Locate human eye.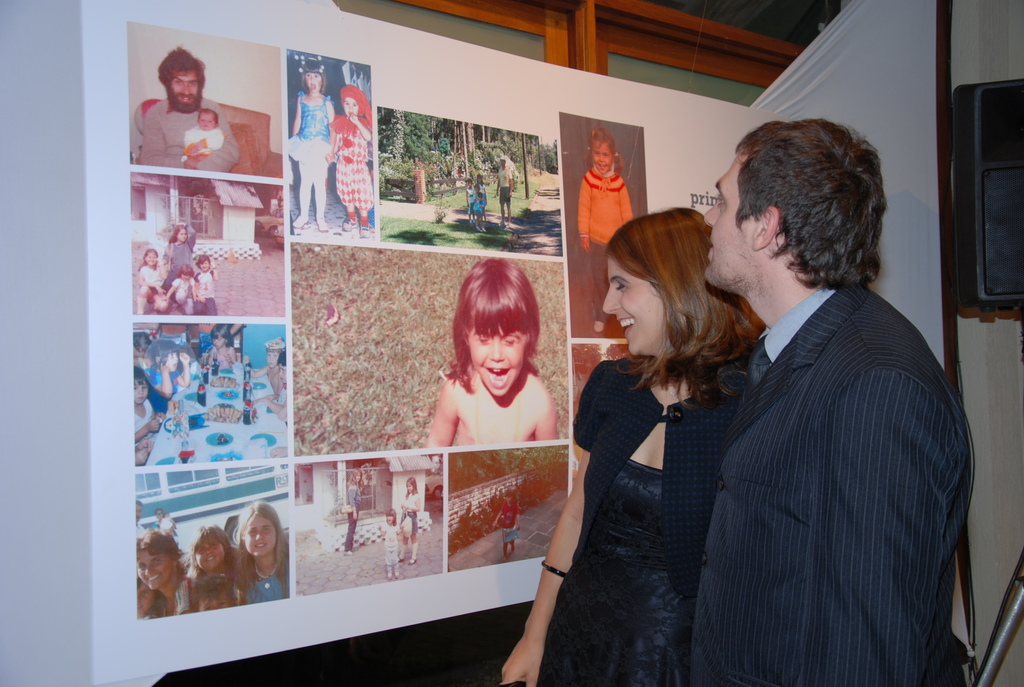
Bounding box: {"x1": 200, "y1": 118, "x2": 206, "y2": 125}.
